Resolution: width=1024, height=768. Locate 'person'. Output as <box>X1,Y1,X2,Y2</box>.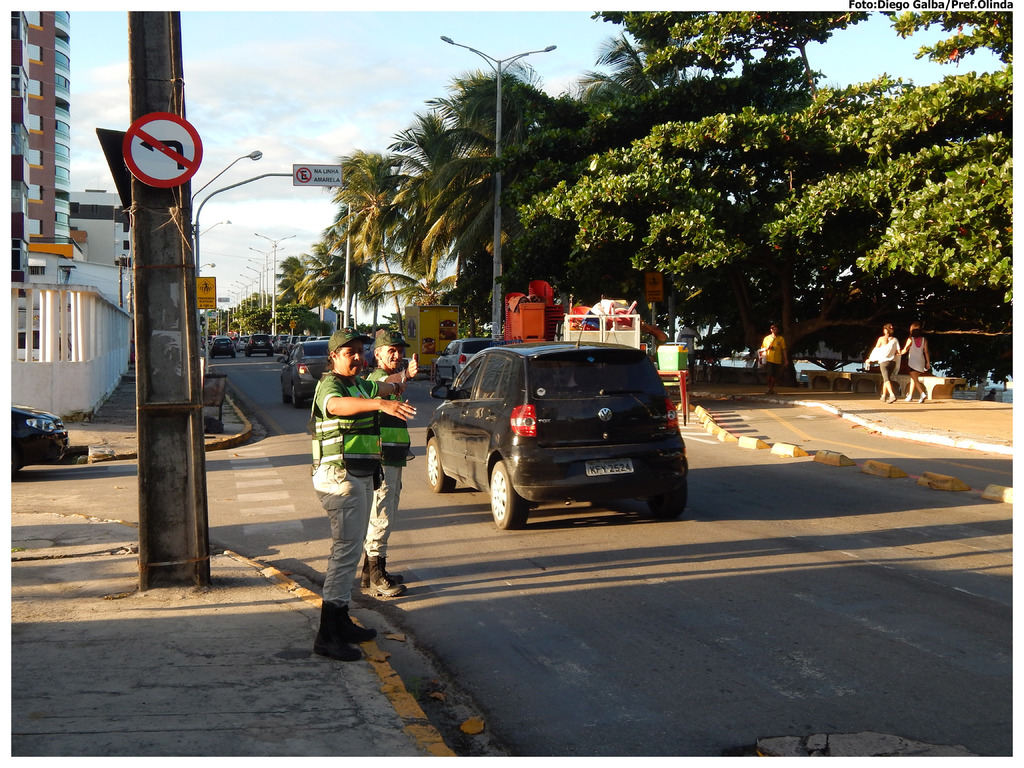
<box>865,326,900,404</box>.
